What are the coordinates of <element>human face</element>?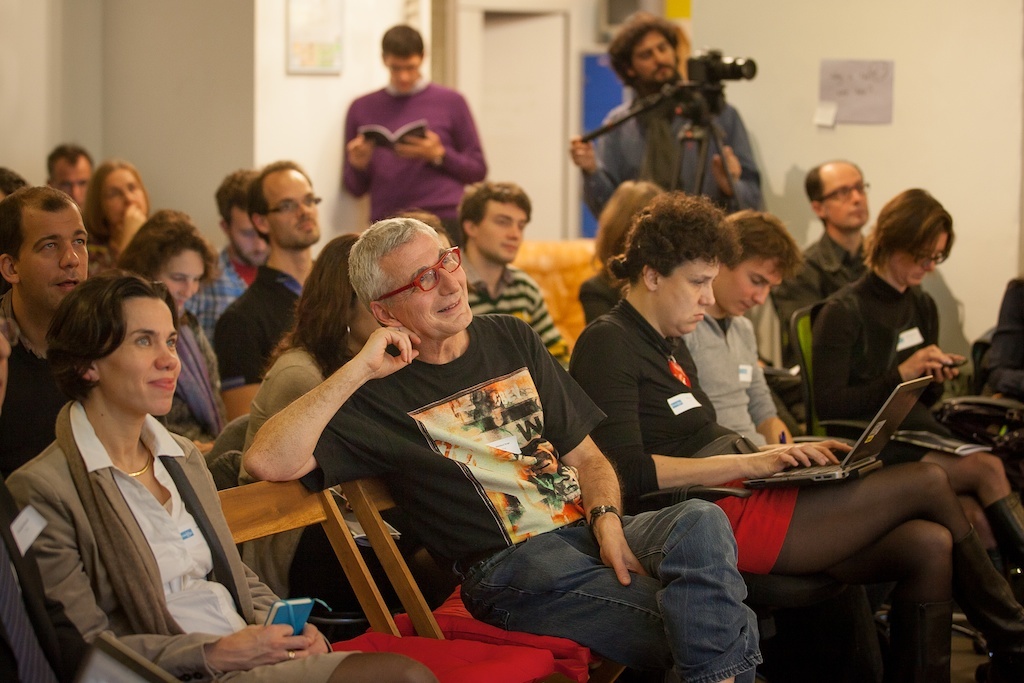
x1=381 y1=233 x2=472 y2=336.
